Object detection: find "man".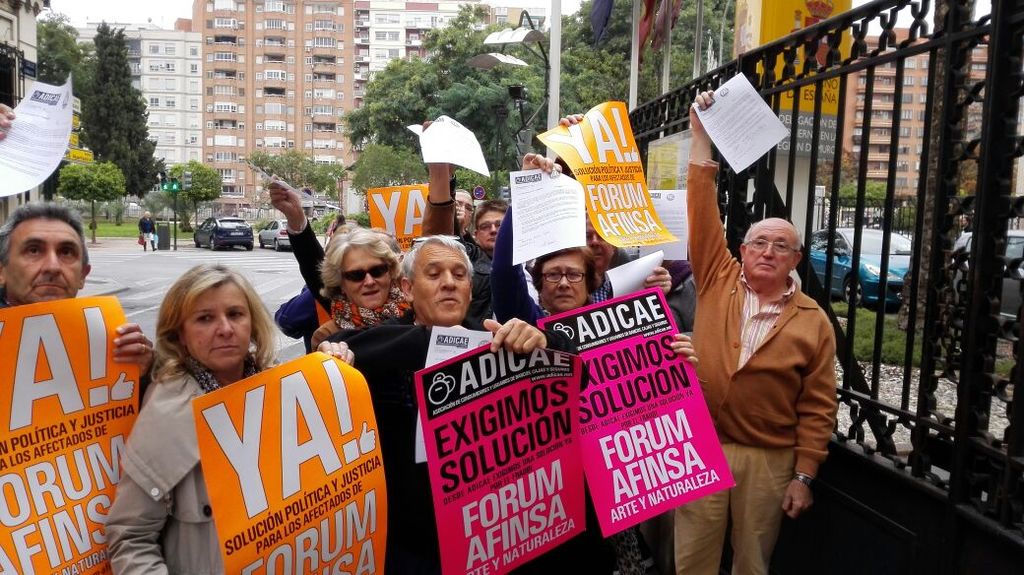
bbox=(139, 208, 158, 253).
